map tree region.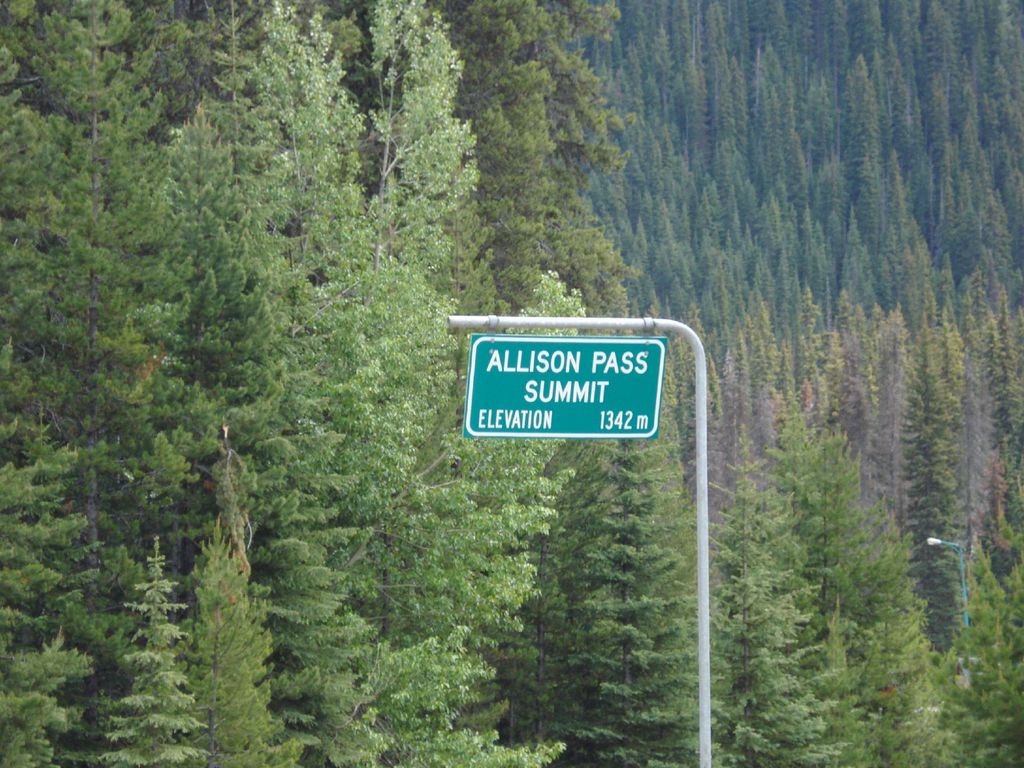
Mapped to BBox(776, 396, 928, 698).
